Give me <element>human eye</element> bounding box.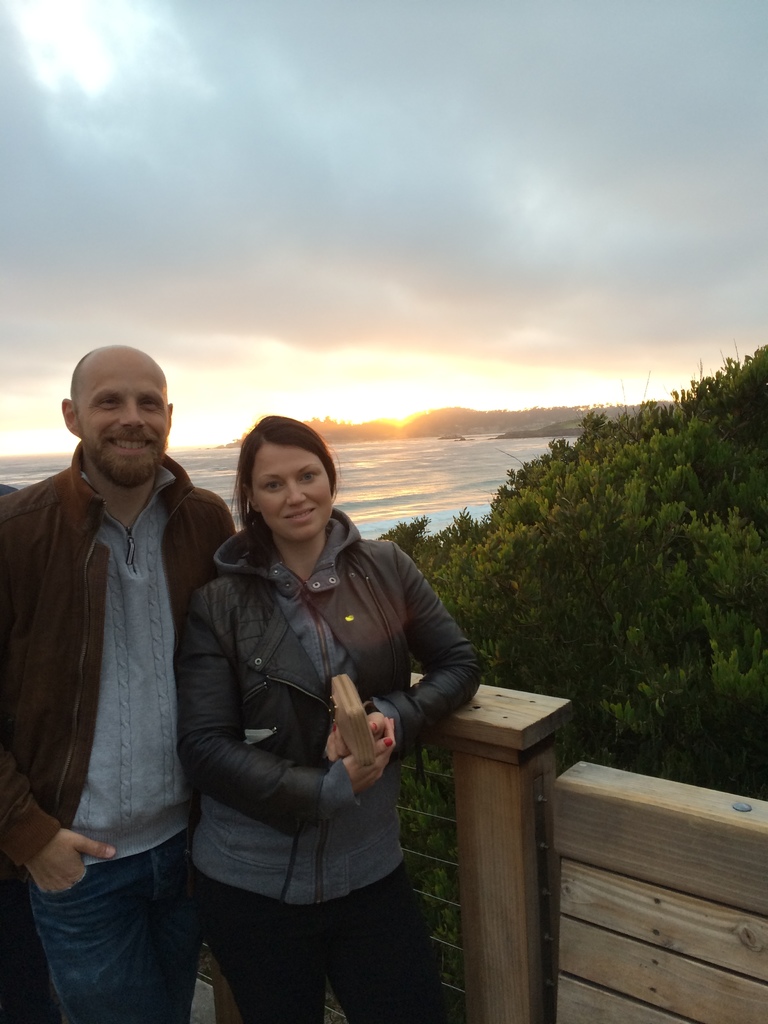
296 468 323 484.
